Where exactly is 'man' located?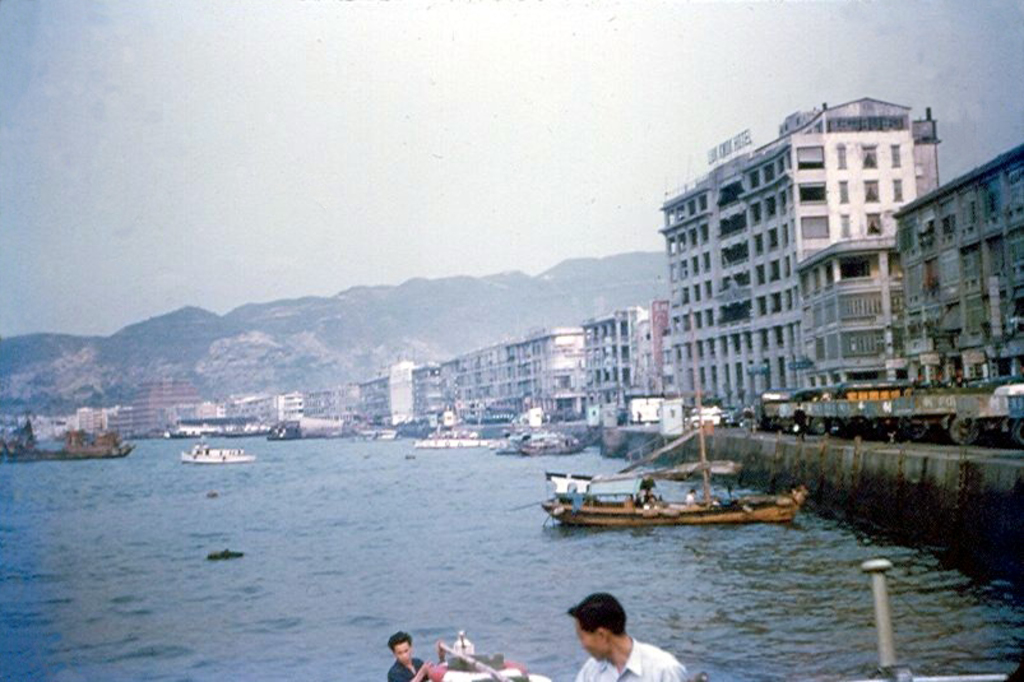
Its bounding box is crop(556, 590, 672, 674).
